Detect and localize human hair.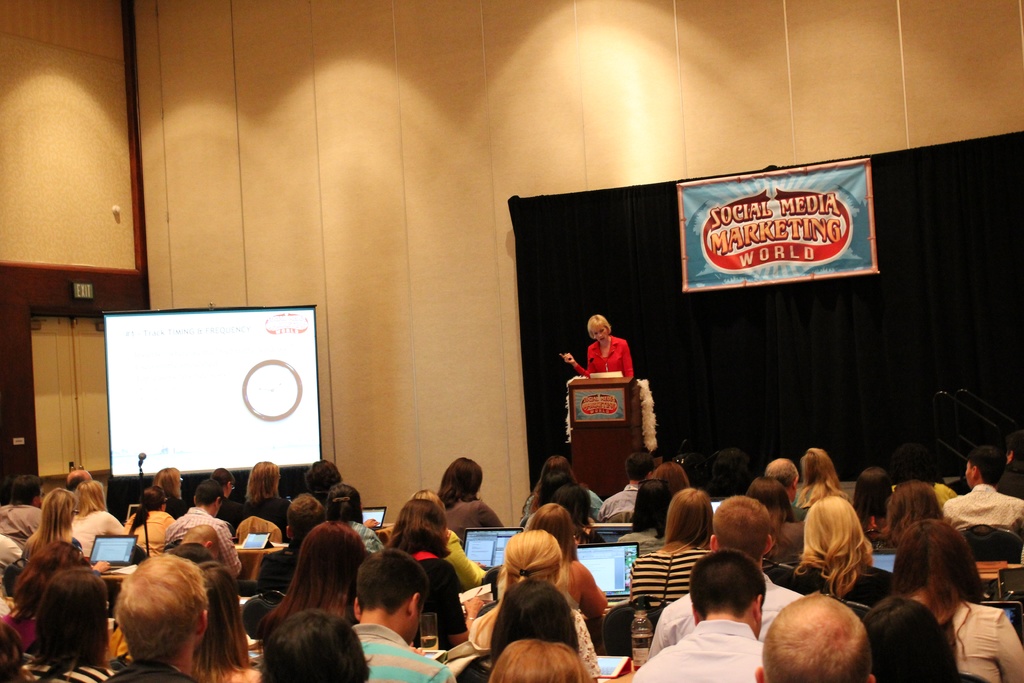
Localized at x1=210, y1=466, x2=236, y2=490.
